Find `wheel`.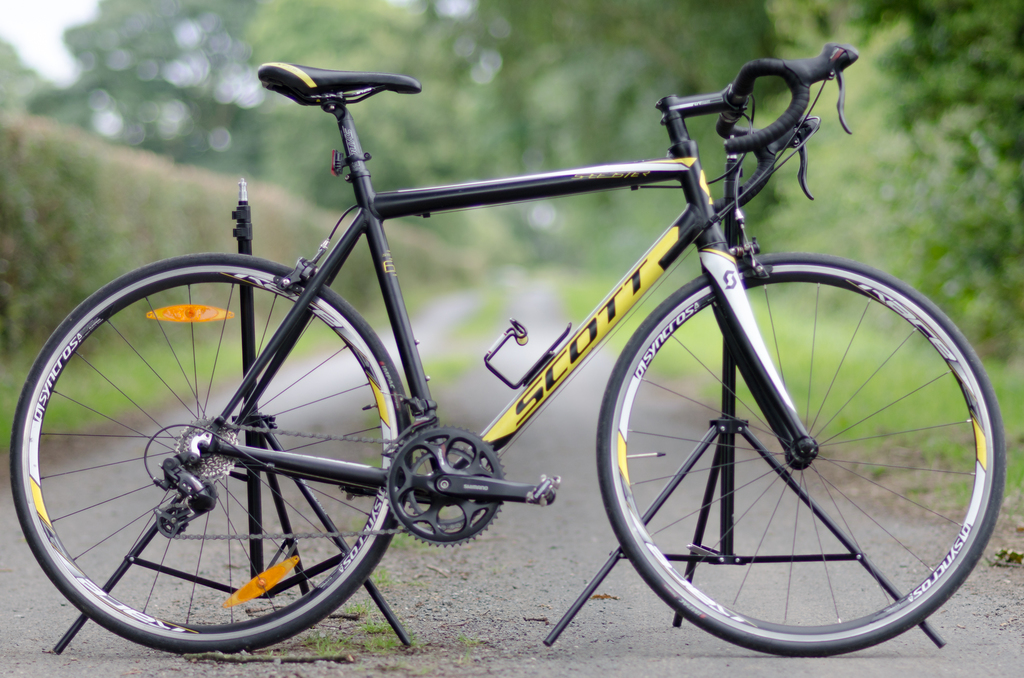
locate(386, 427, 509, 546).
